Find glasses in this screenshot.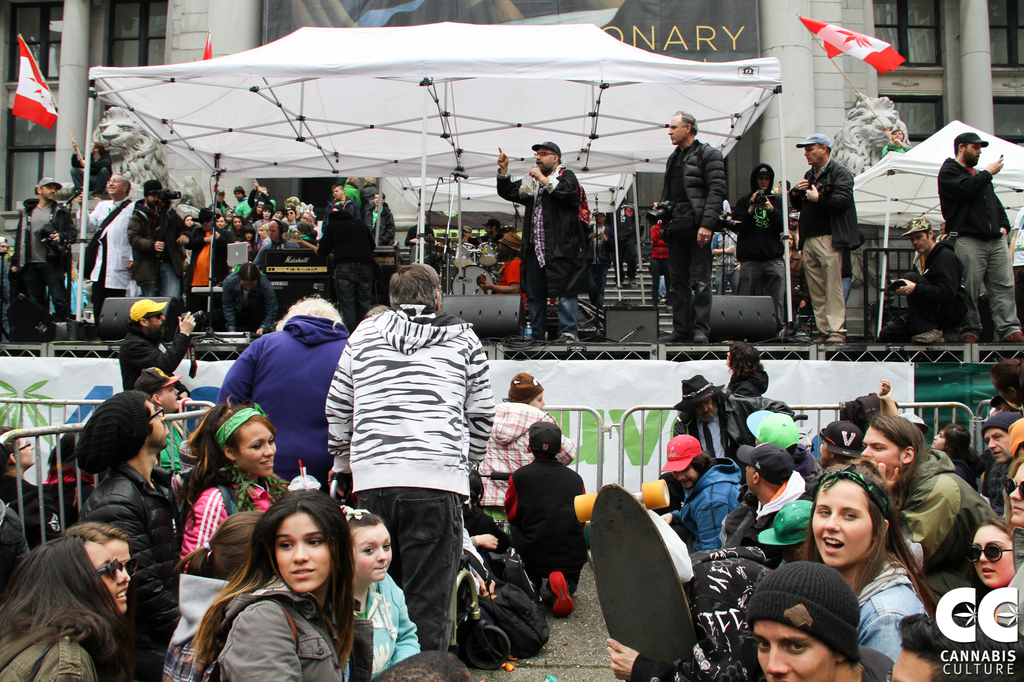
The bounding box for glasses is bbox(1003, 475, 1023, 498).
